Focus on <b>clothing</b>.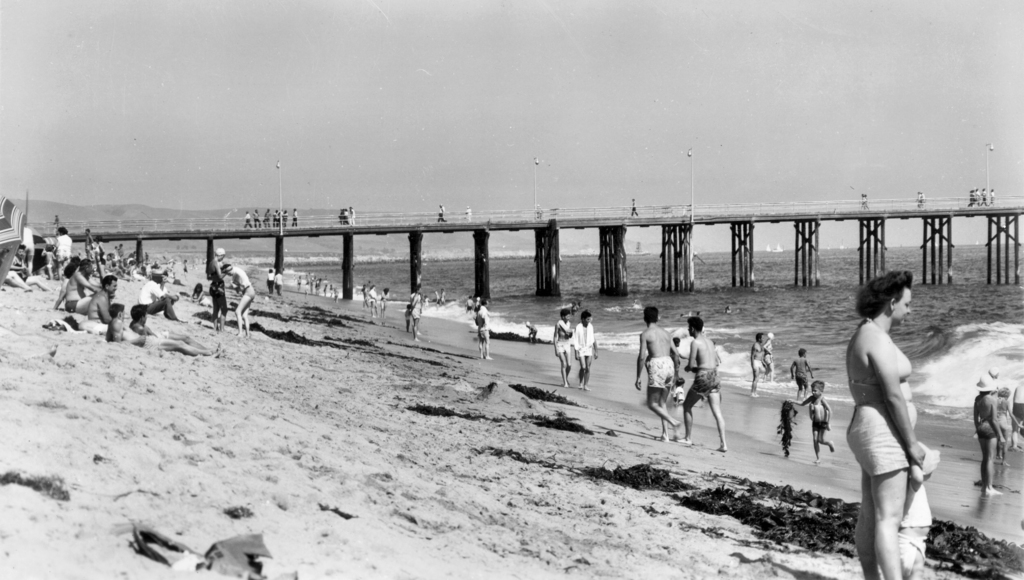
Focused at 806,419,825,433.
